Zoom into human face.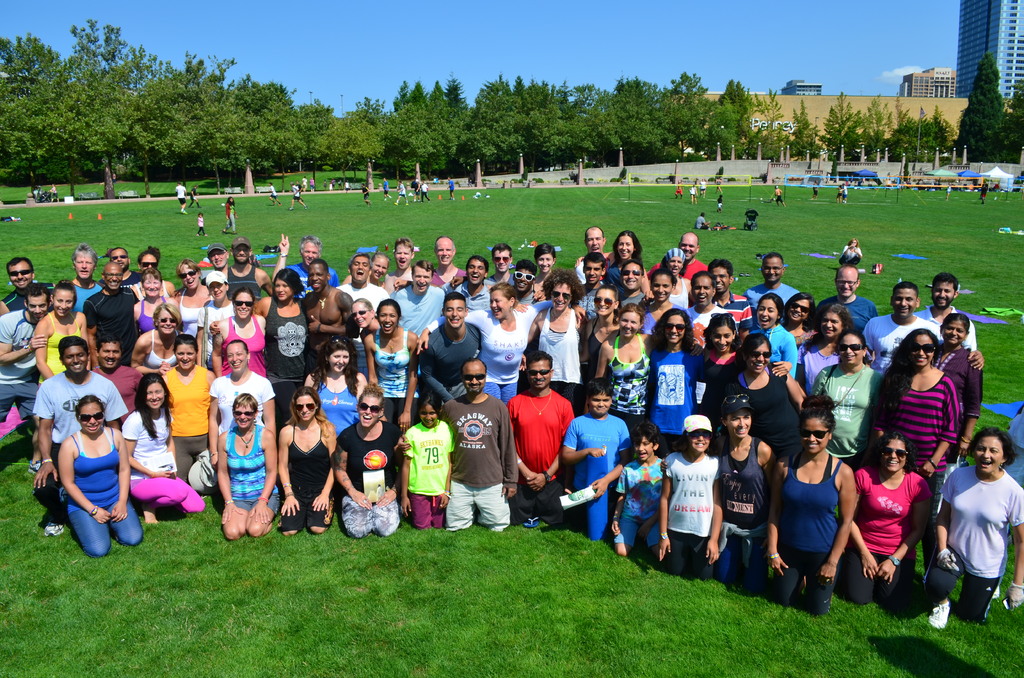
Zoom target: {"left": 99, "top": 269, "right": 120, "bottom": 289}.
